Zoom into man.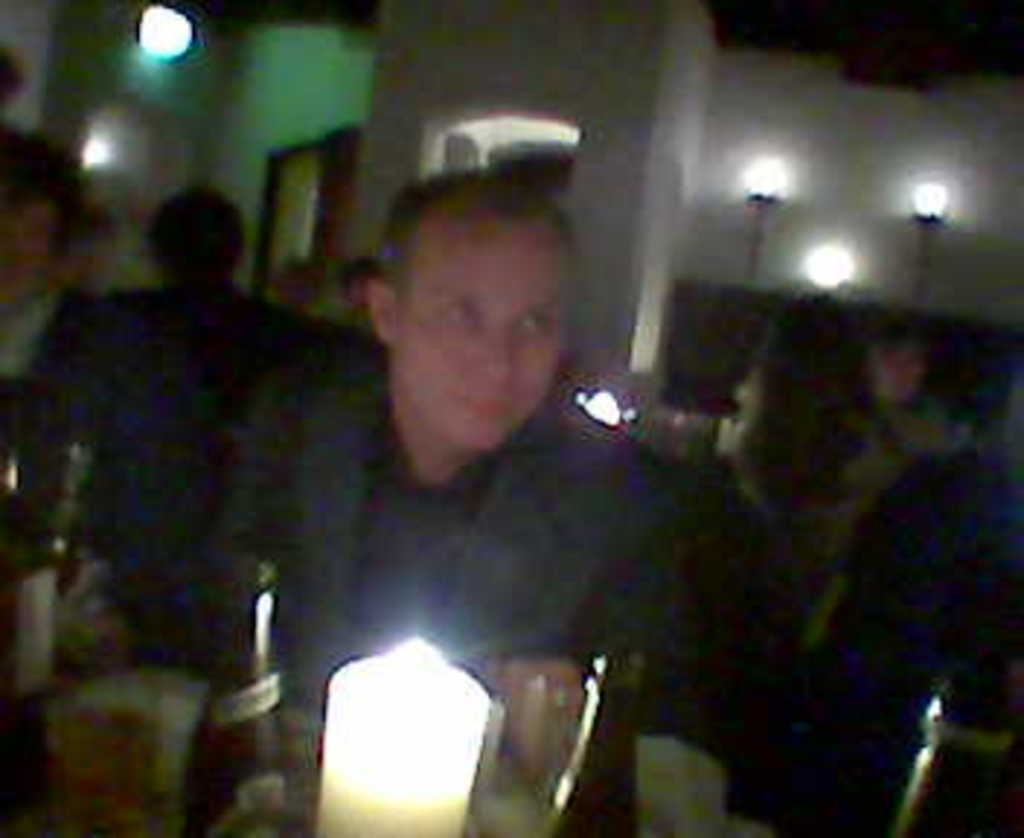
Zoom target: box=[823, 332, 975, 474].
